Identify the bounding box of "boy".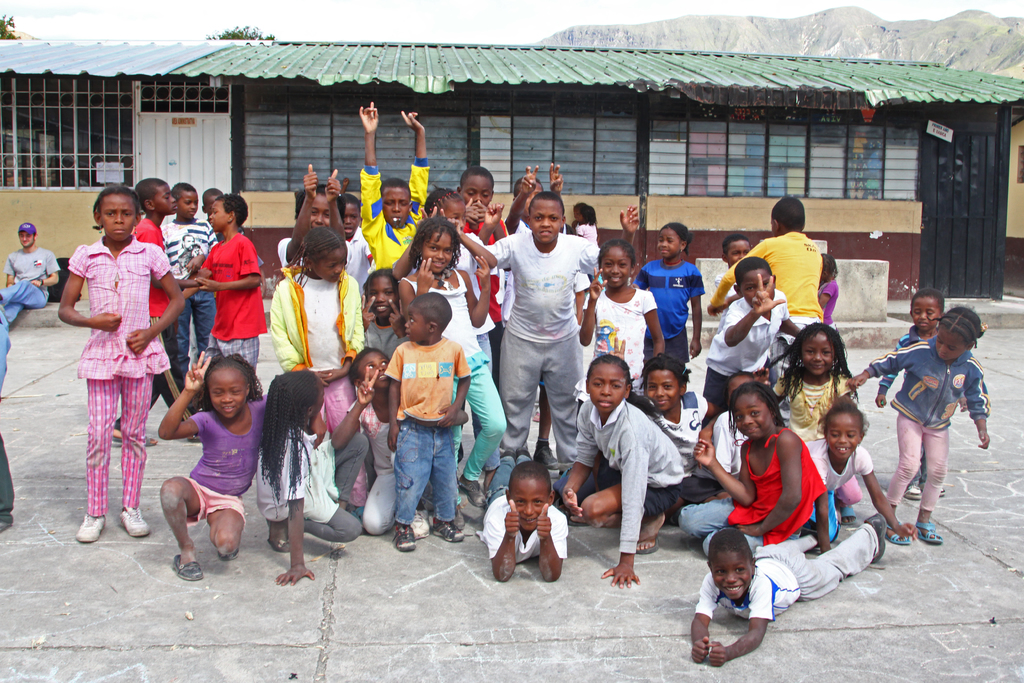
{"left": 181, "top": 192, "right": 273, "bottom": 368}.
